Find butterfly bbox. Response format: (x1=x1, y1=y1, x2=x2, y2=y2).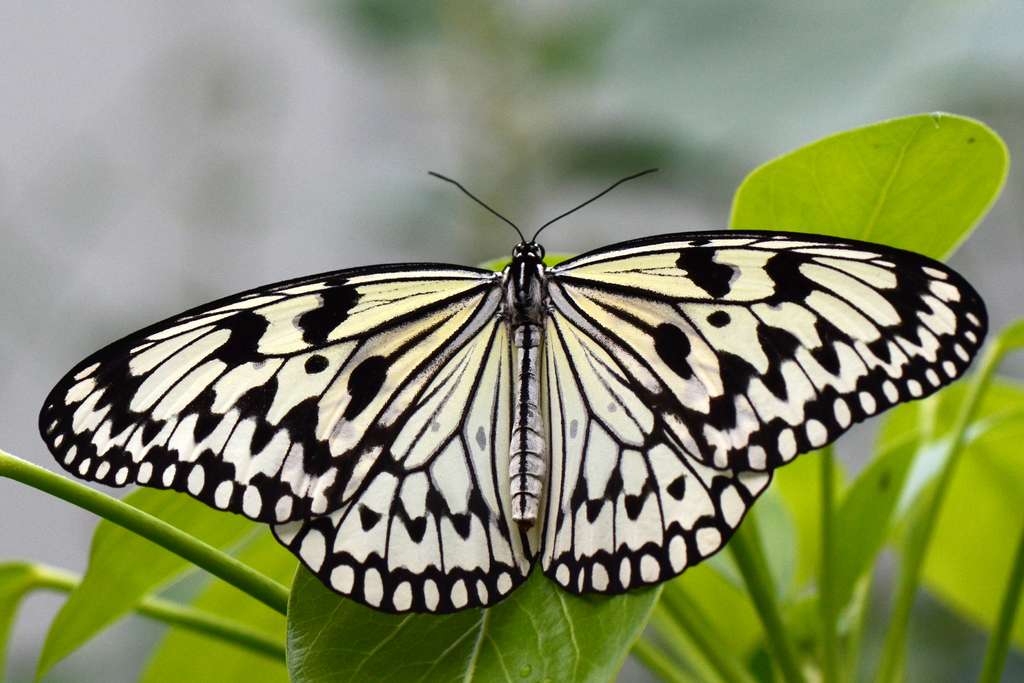
(x1=36, y1=164, x2=995, y2=614).
